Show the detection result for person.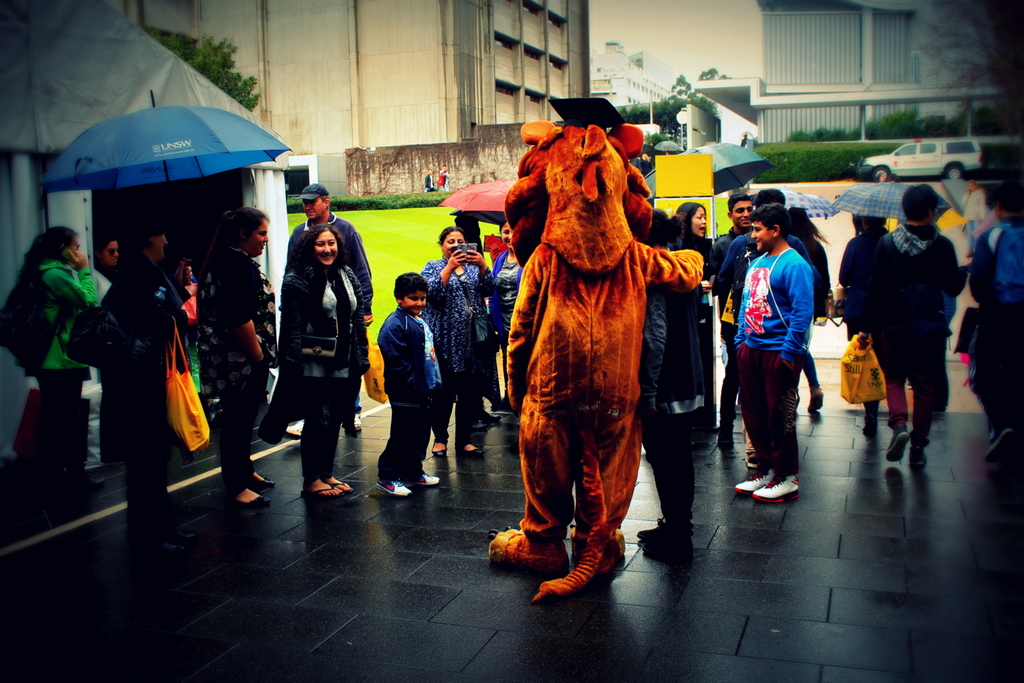
box=[108, 222, 189, 531].
